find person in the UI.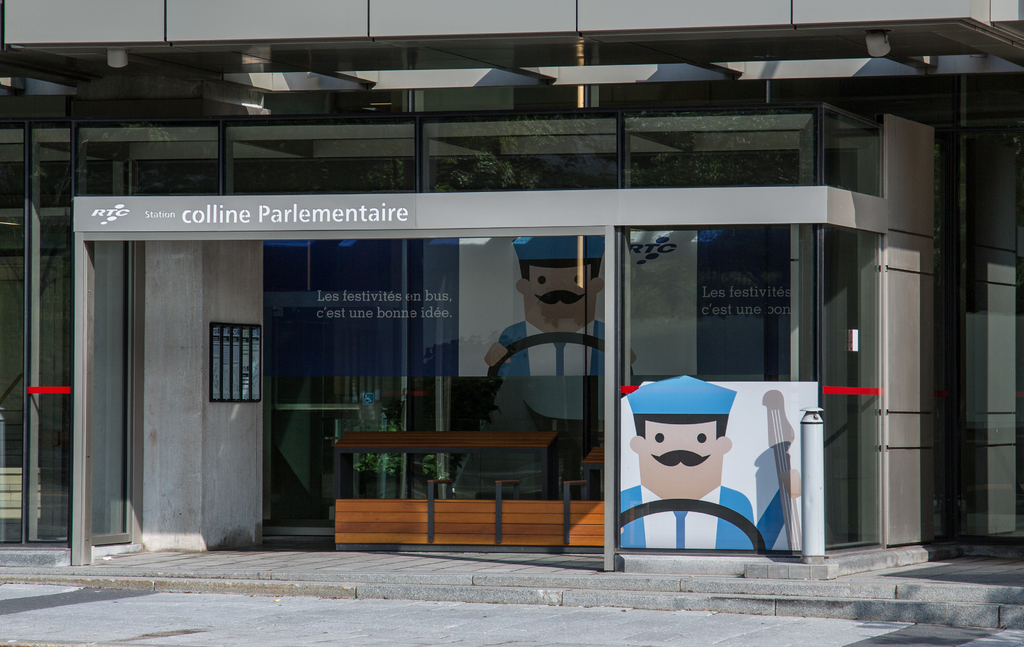
UI element at box(625, 379, 776, 559).
